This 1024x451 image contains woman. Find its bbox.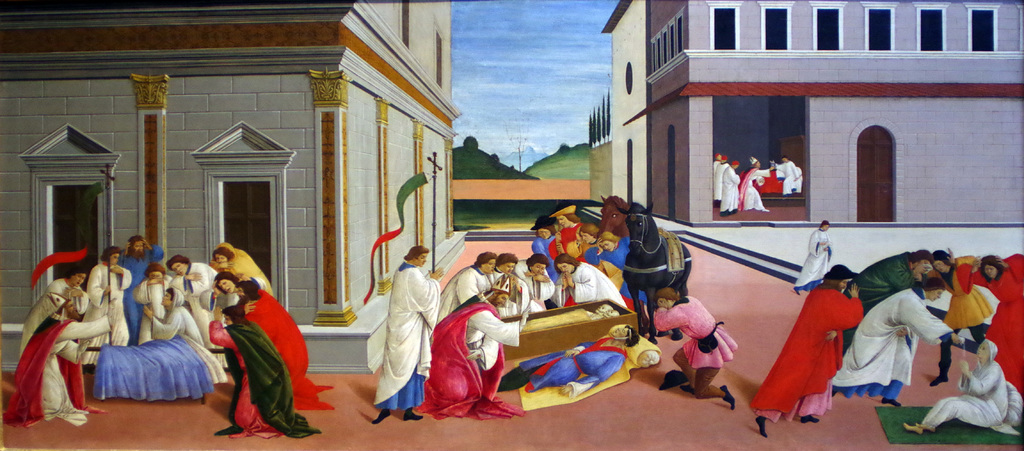
548/206/585/266.
